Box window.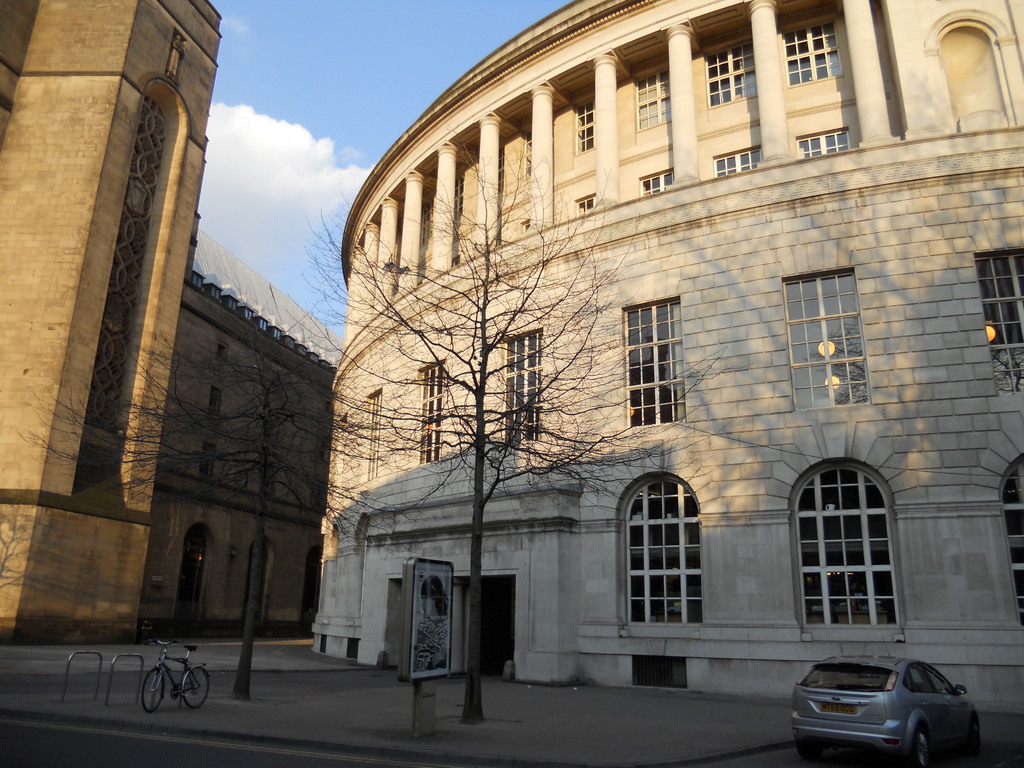
{"x1": 504, "y1": 331, "x2": 536, "y2": 440}.
